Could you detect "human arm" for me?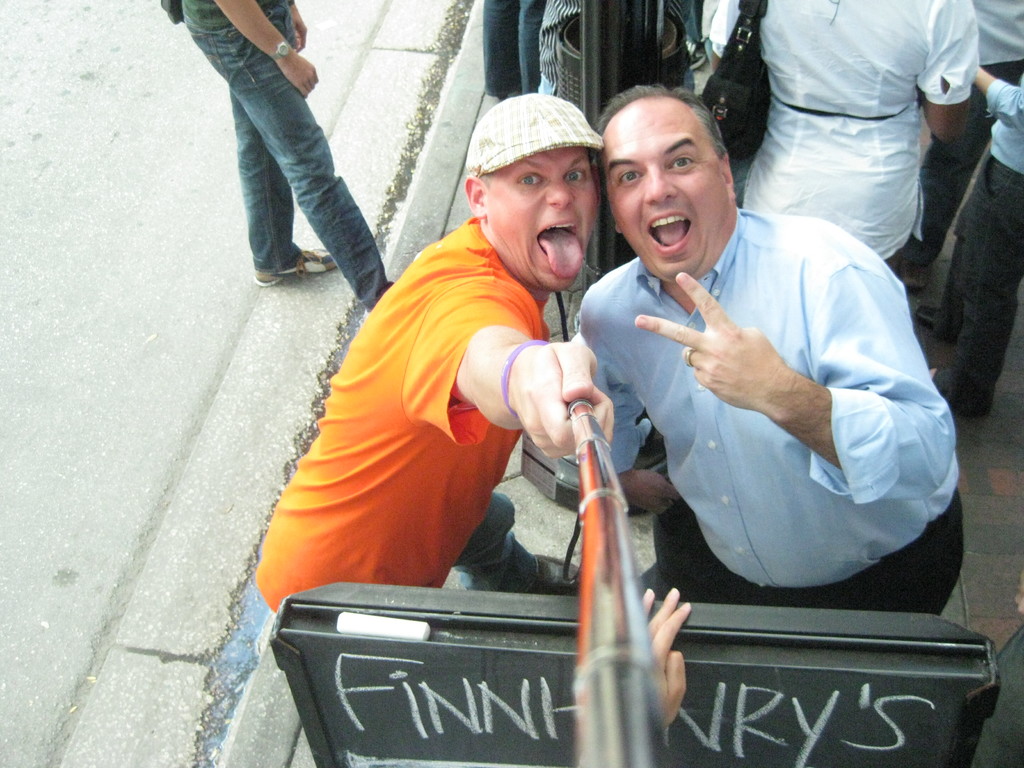
Detection result: (x1=215, y1=0, x2=329, y2=102).
